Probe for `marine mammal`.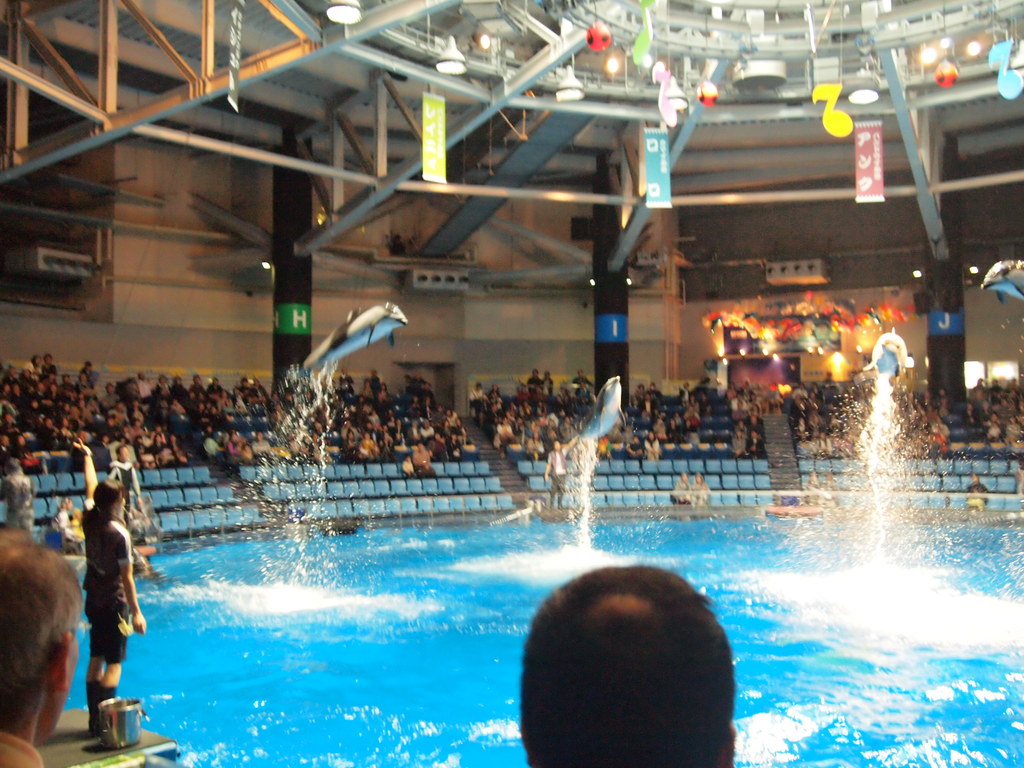
Probe result: {"x1": 978, "y1": 254, "x2": 1023, "y2": 318}.
